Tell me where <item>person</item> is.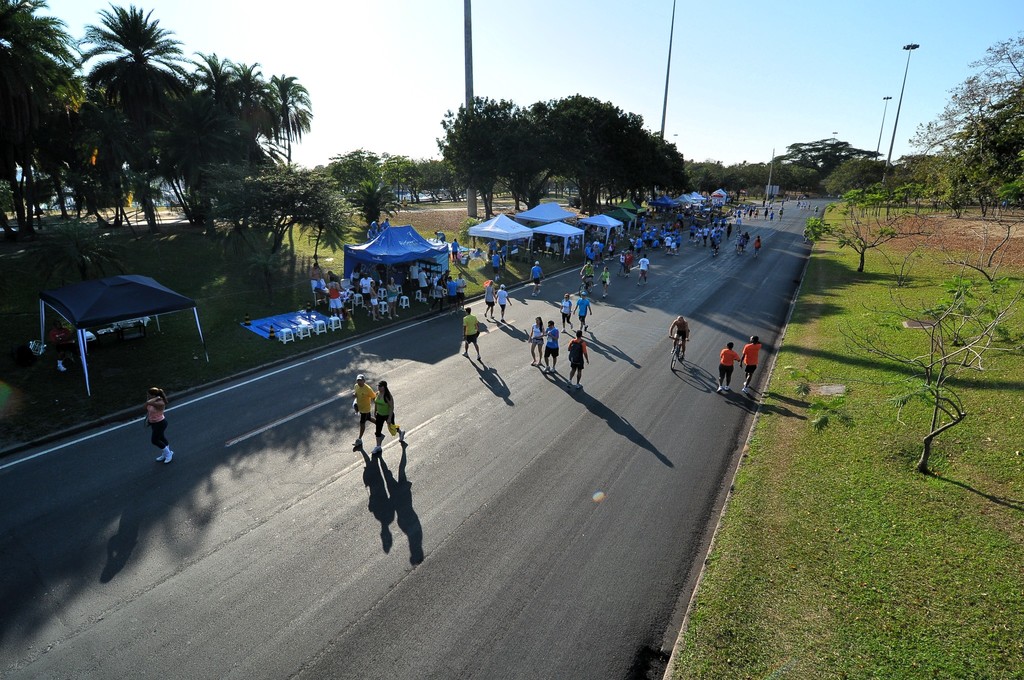
<item>person</item> is at pyautogui.locateOnScreen(669, 314, 691, 358).
